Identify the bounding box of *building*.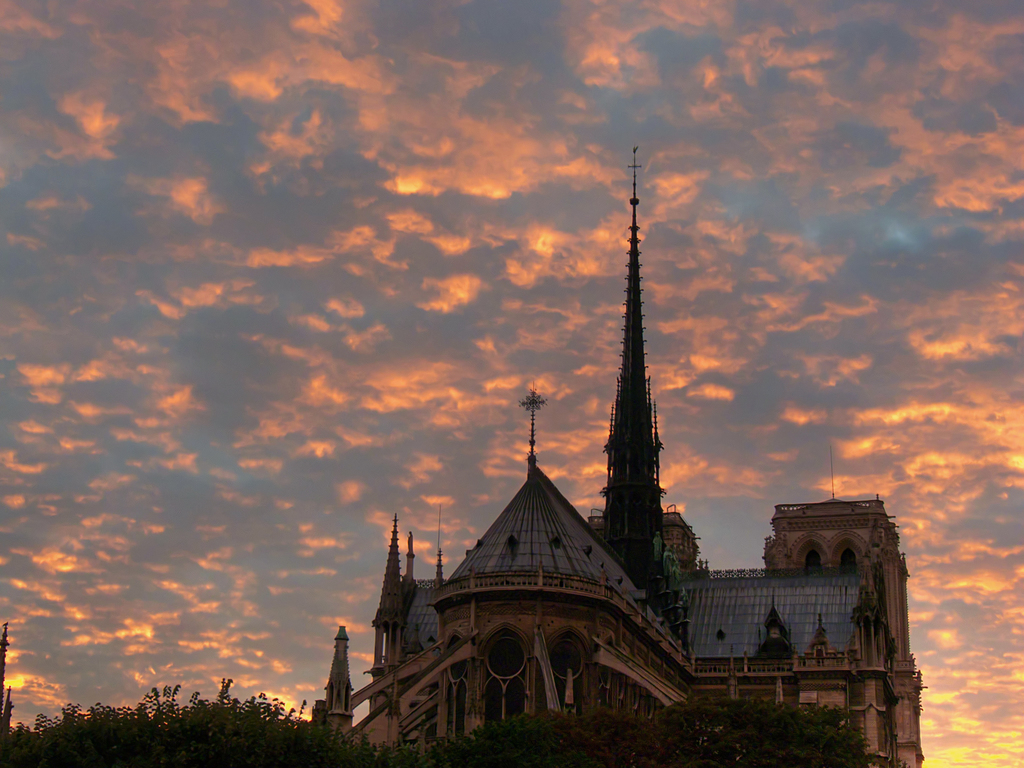
309, 146, 923, 767.
